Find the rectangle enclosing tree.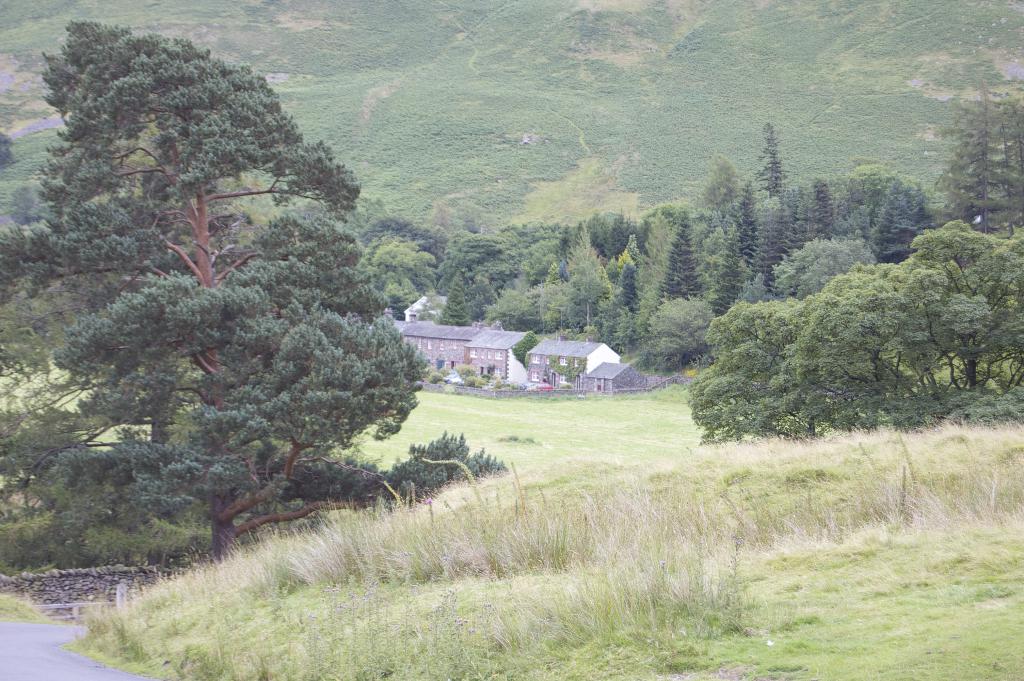
box(737, 190, 766, 279).
